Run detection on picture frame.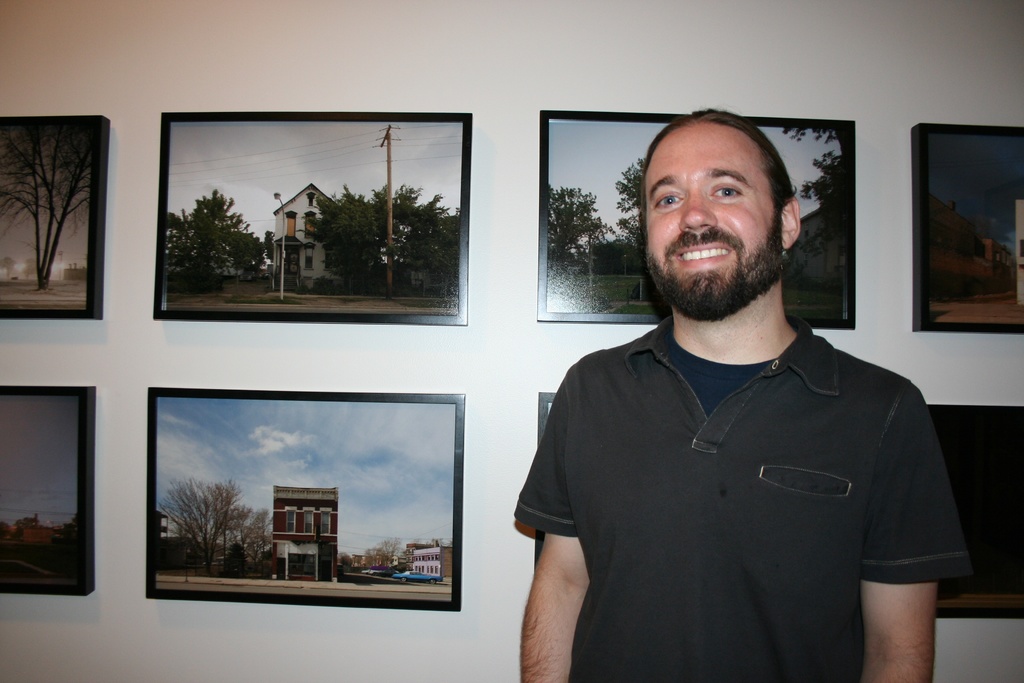
Result: 156 114 472 325.
